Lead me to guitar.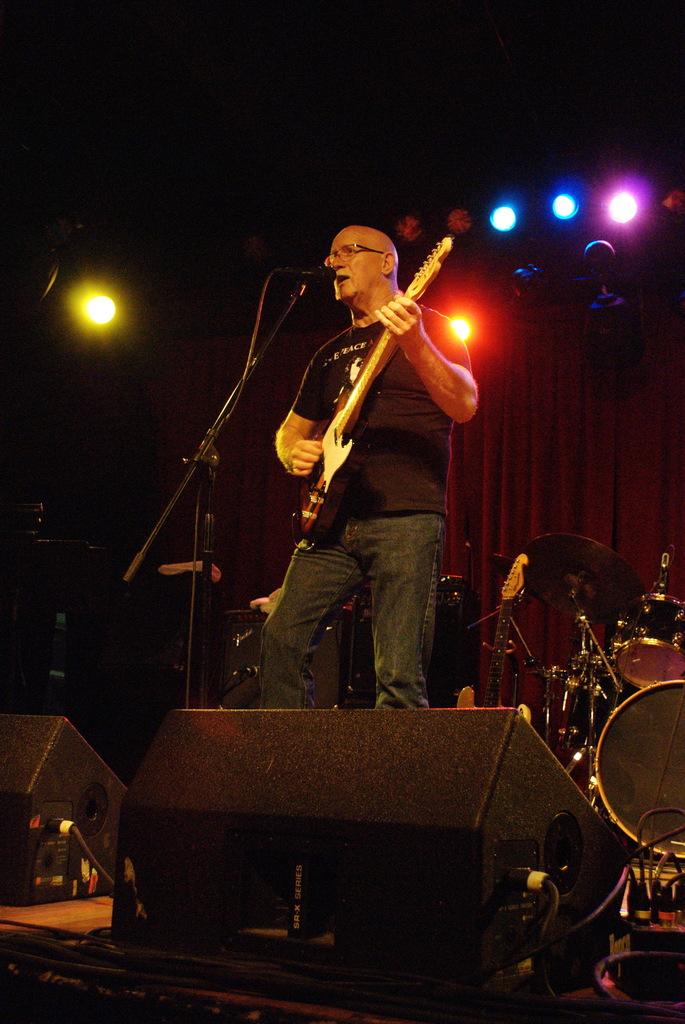
Lead to <region>449, 554, 536, 730</region>.
